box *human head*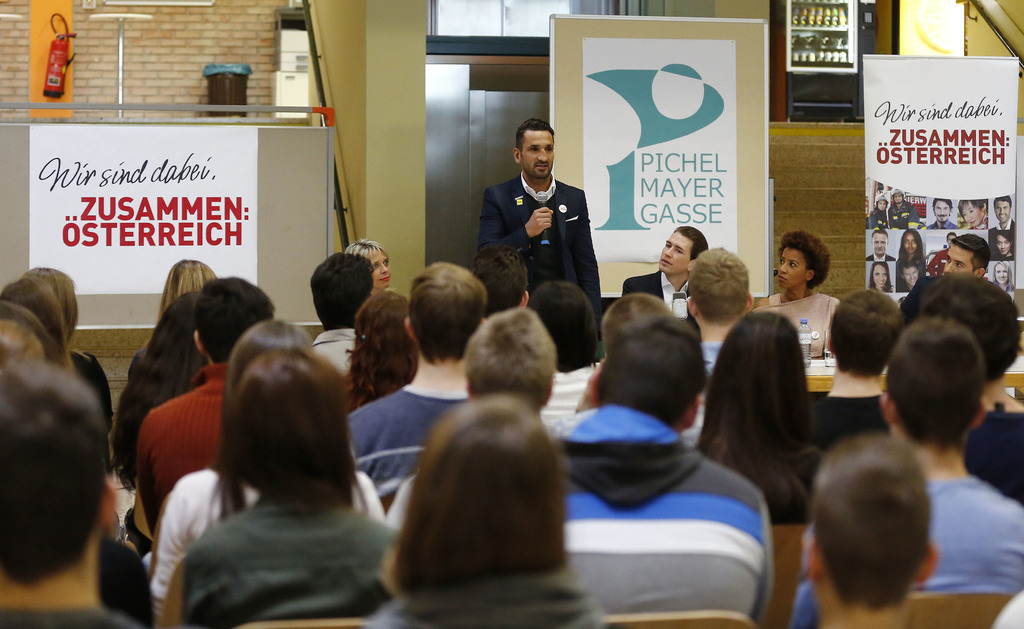
993, 259, 1012, 291
